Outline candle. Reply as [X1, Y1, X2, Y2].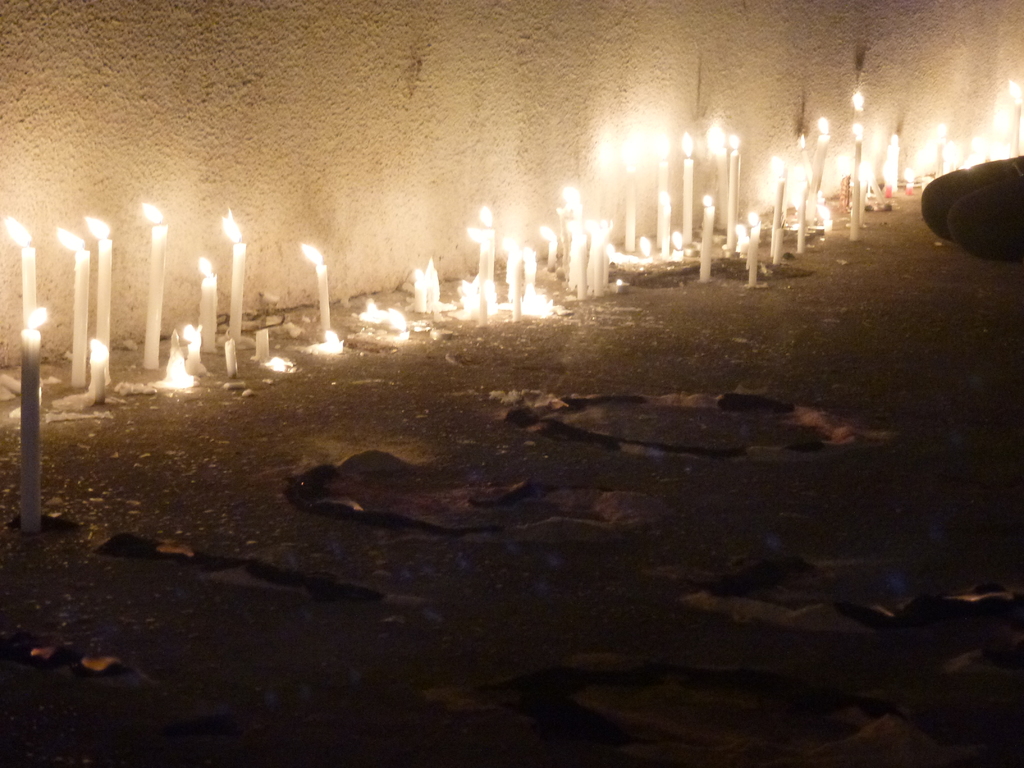
[217, 205, 255, 346].
